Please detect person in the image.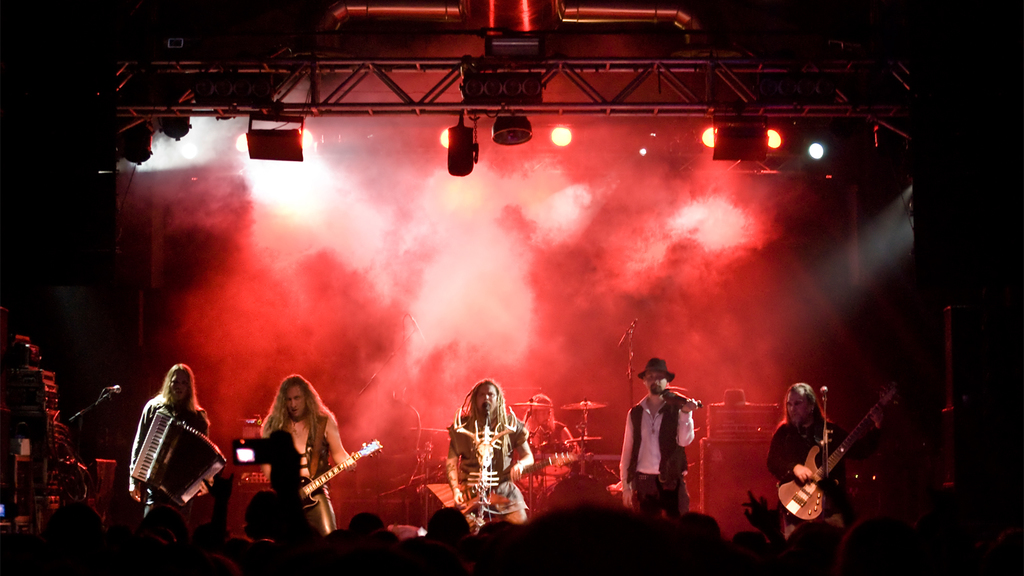
region(118, 361, 214, 548).
